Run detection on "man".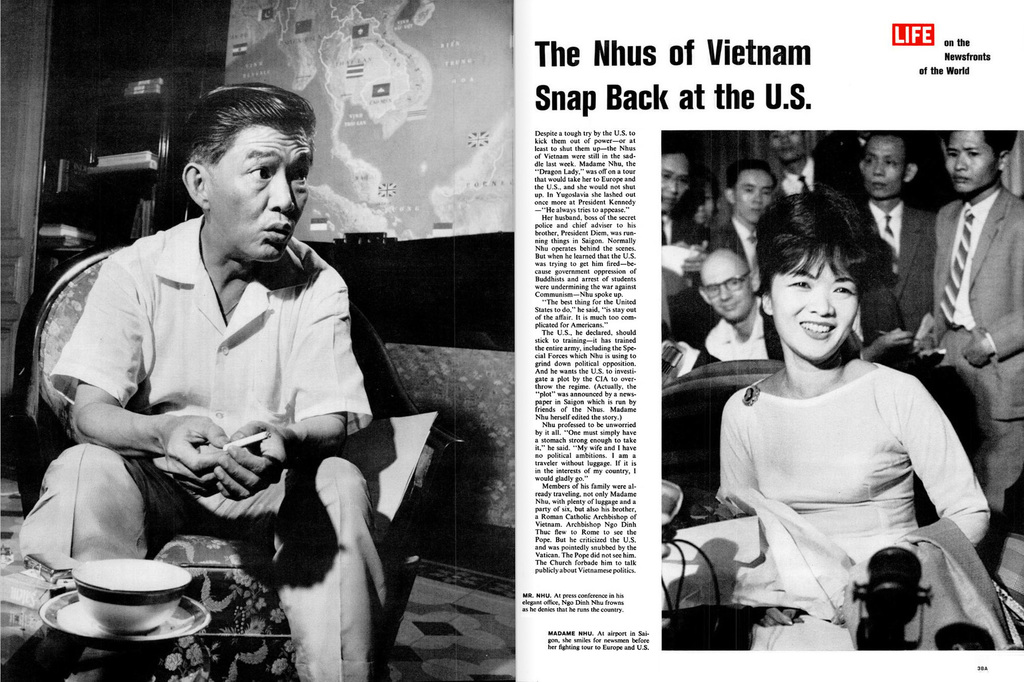
Result: (x1=865, y1=129, x2=937, y2=333).
